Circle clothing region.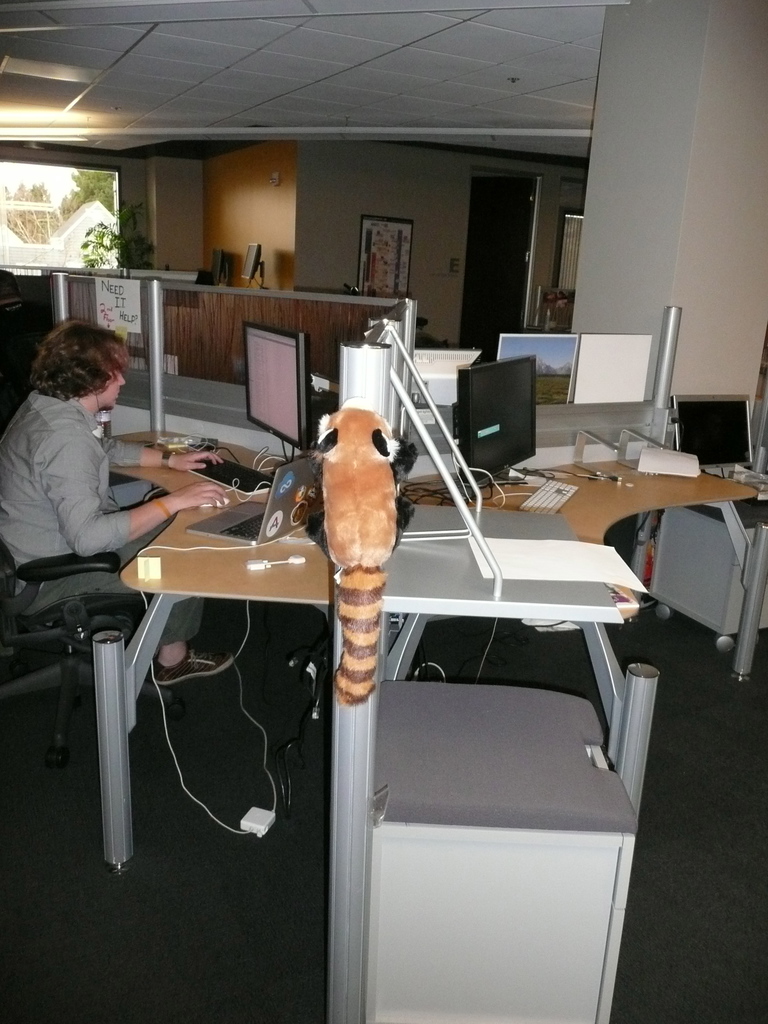
Region: 0:389:204:643.
